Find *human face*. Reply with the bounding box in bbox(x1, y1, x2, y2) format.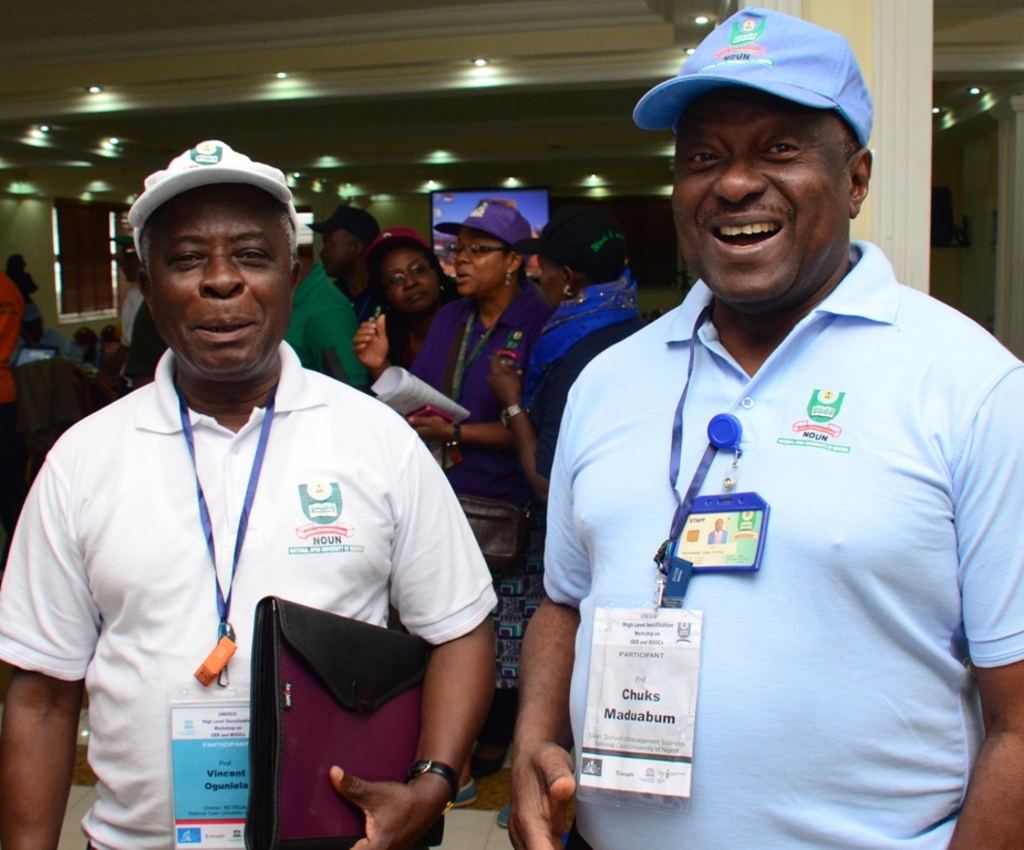
bbox(534, 251, 569, 305).
